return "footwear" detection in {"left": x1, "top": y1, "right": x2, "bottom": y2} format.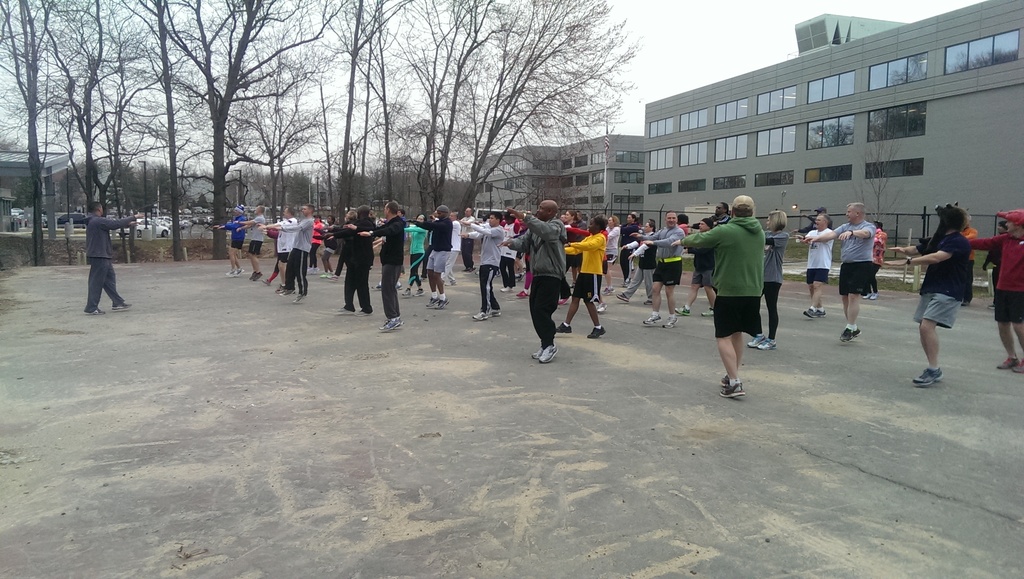
{"left": 799, "top": 309, "right": 815, "bottom": 321}.
